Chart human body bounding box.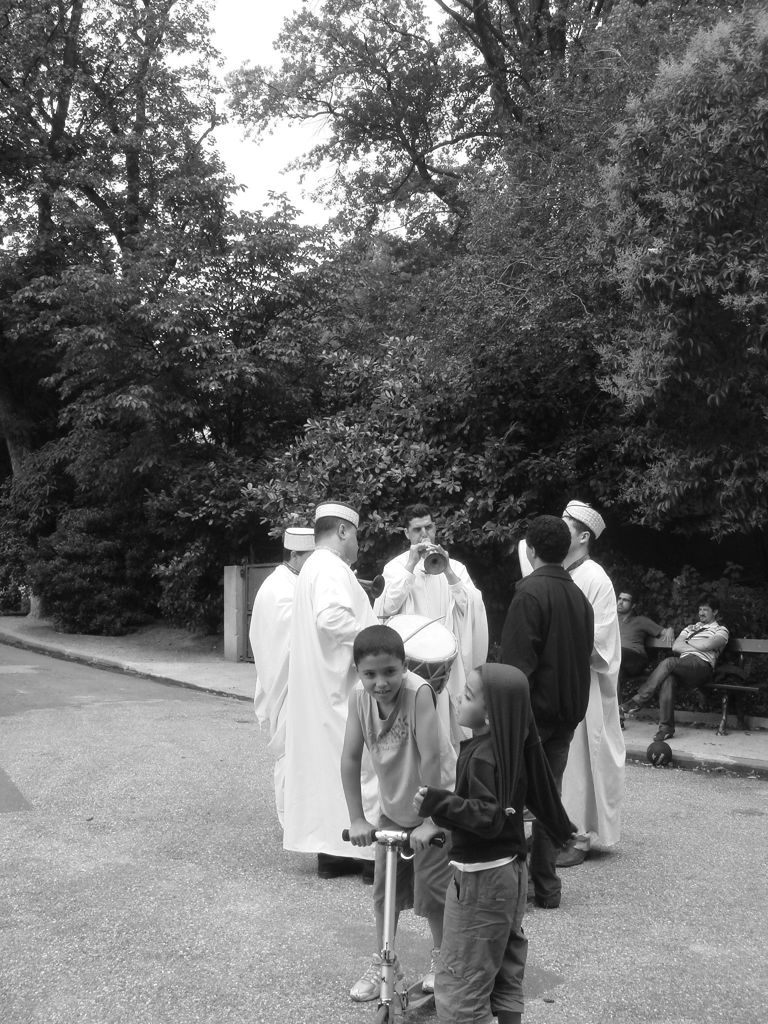
Charted: BBox(618, 610, 682, 687).
